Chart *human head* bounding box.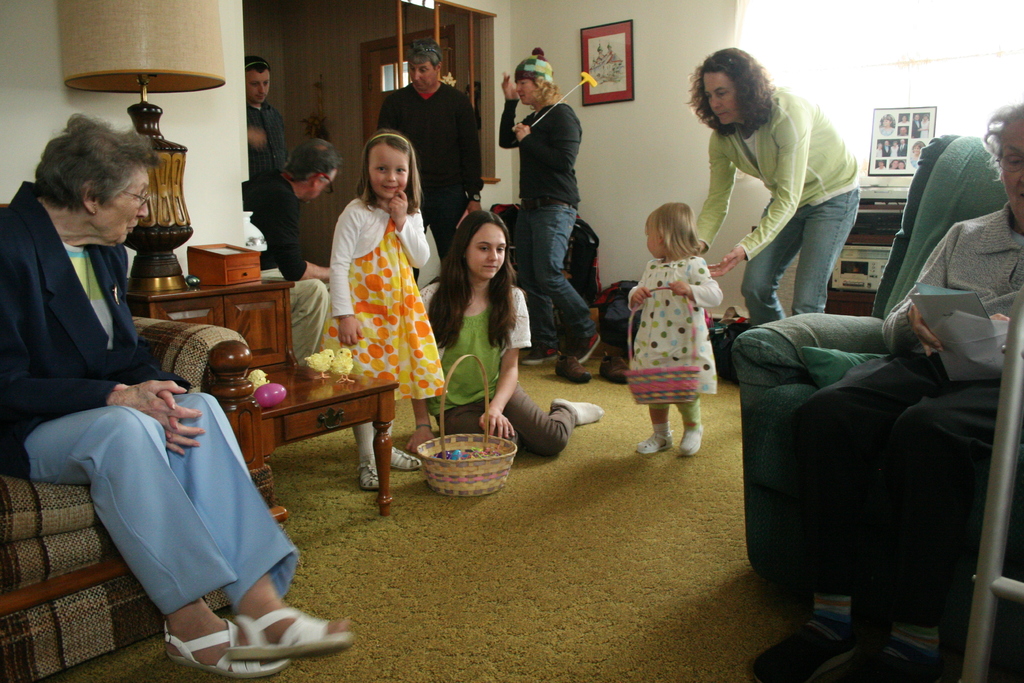
Charted: box(986, 95, 1023, 226).
